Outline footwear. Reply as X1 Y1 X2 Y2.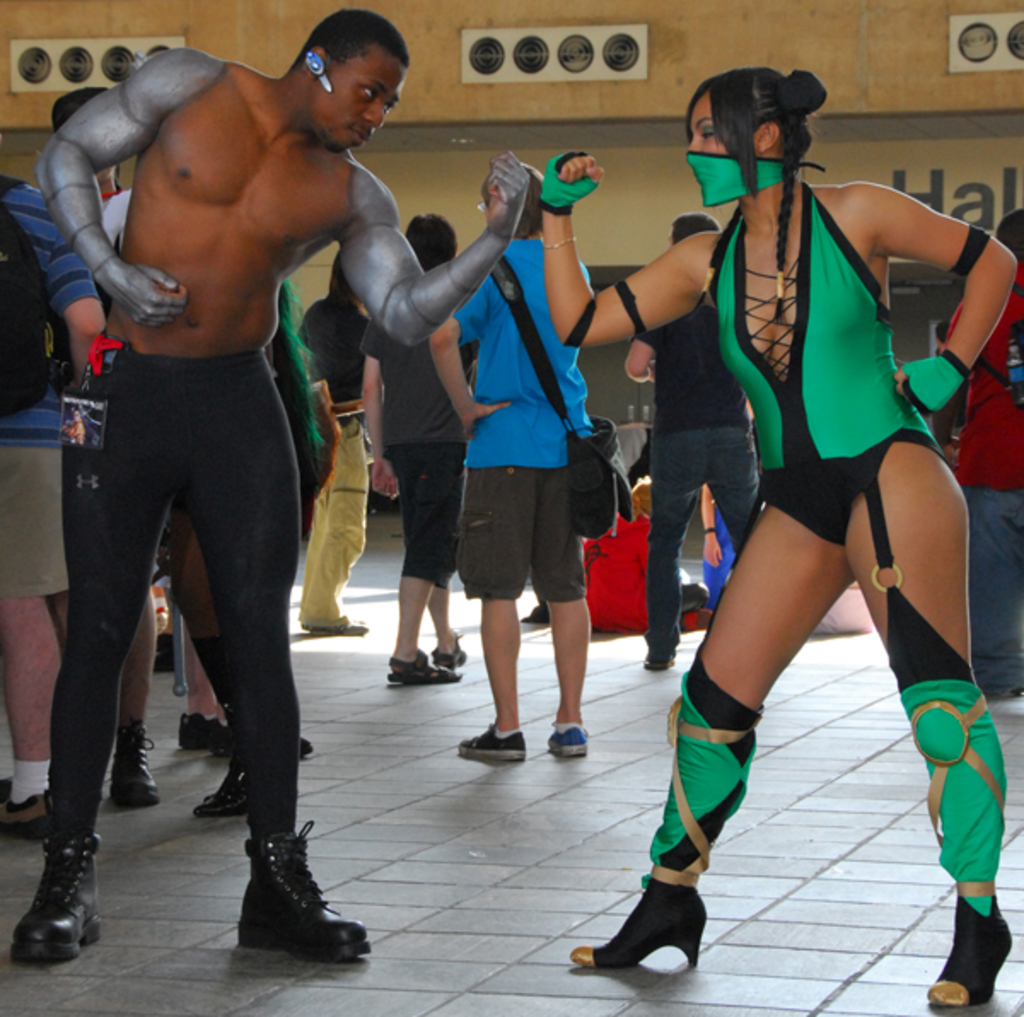
927 896 1012 1007.
